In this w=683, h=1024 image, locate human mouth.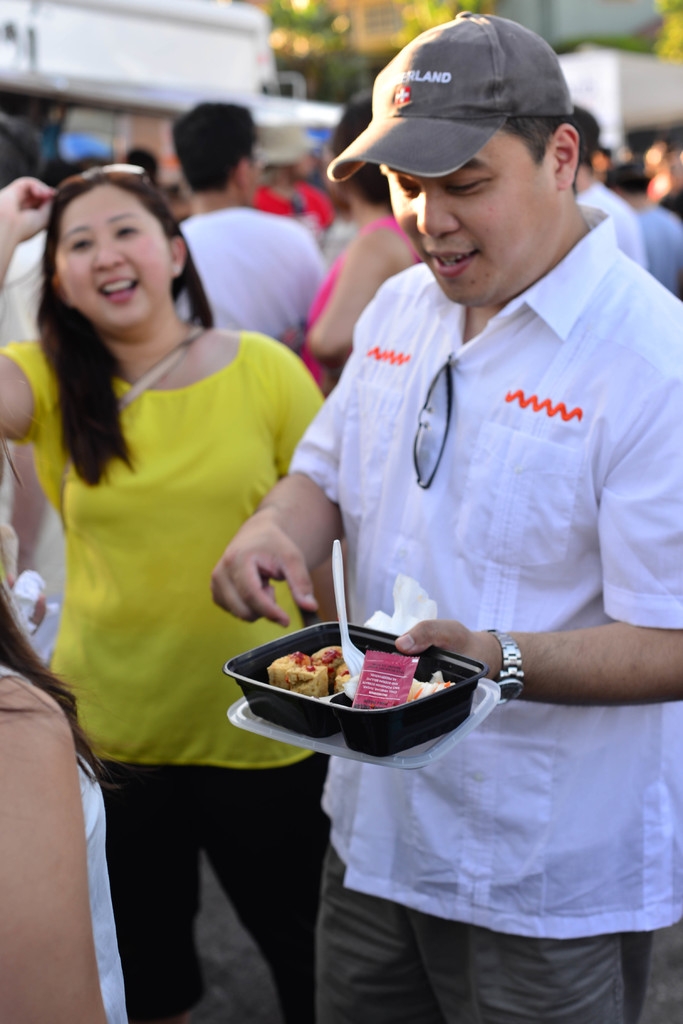
Bounding box: l=418, t=245, r=470, b=280.
